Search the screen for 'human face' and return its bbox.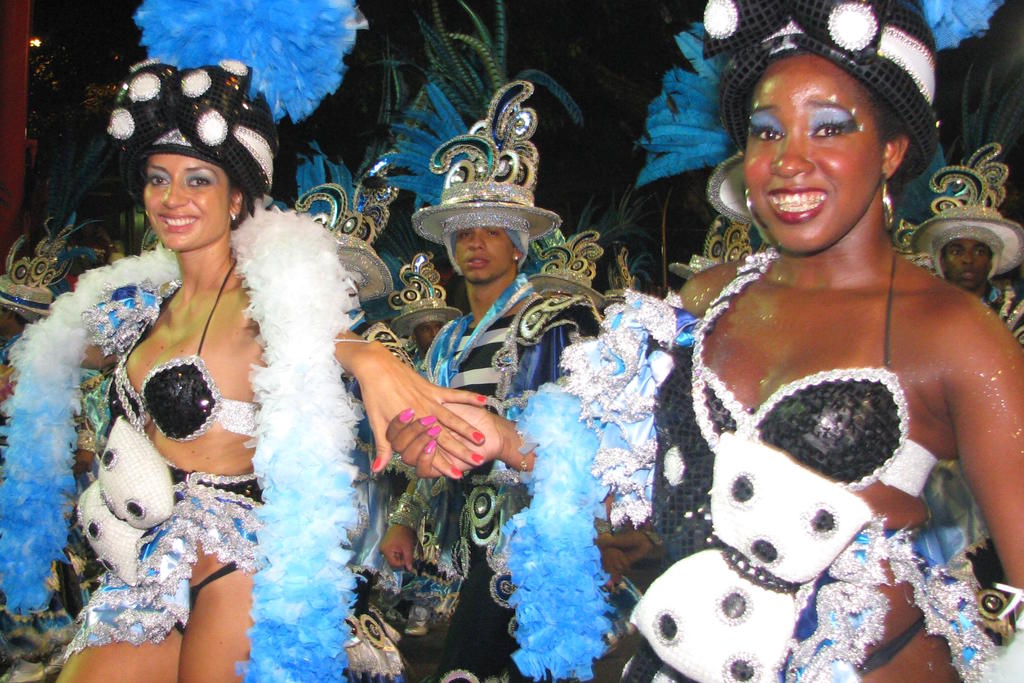
Found: 447:233:510:284.
